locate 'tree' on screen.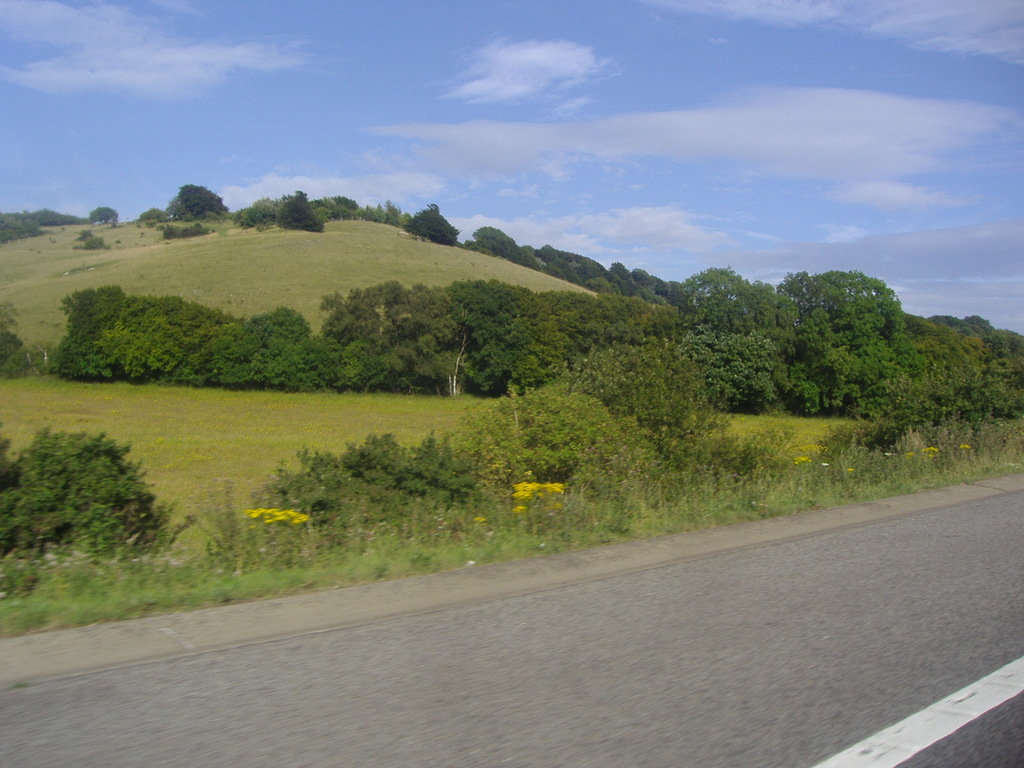
On screen at locate(138, 206, 171, 222).
